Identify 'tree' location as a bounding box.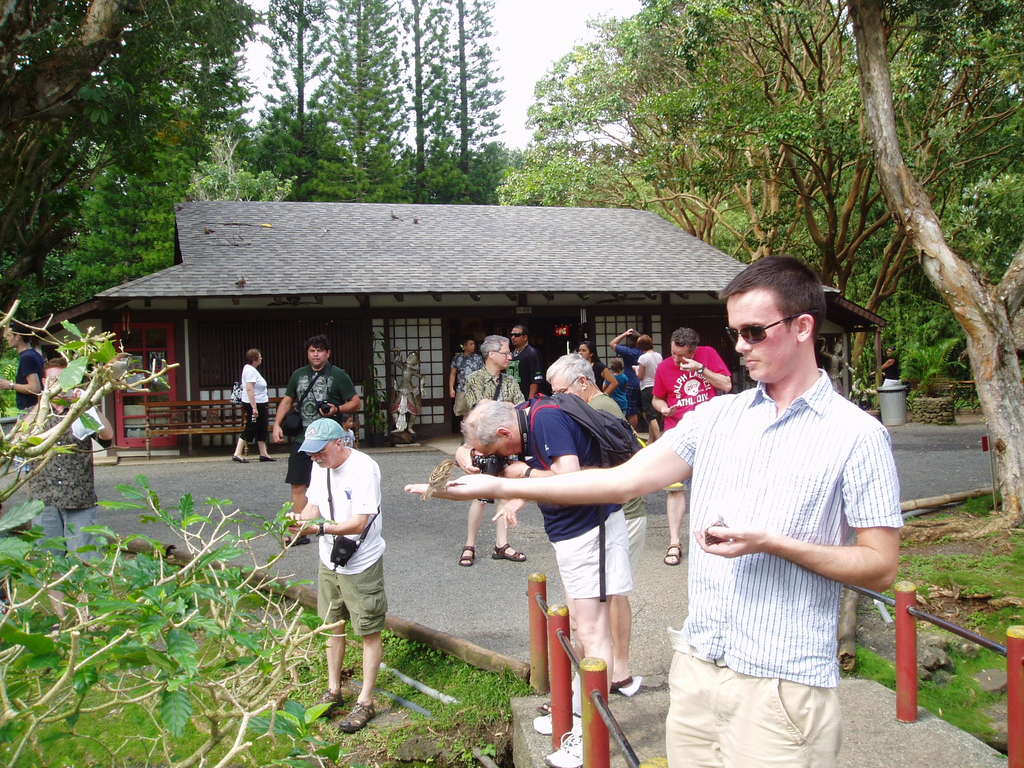
(left=671, top=0, right=1023, bottom=421).
